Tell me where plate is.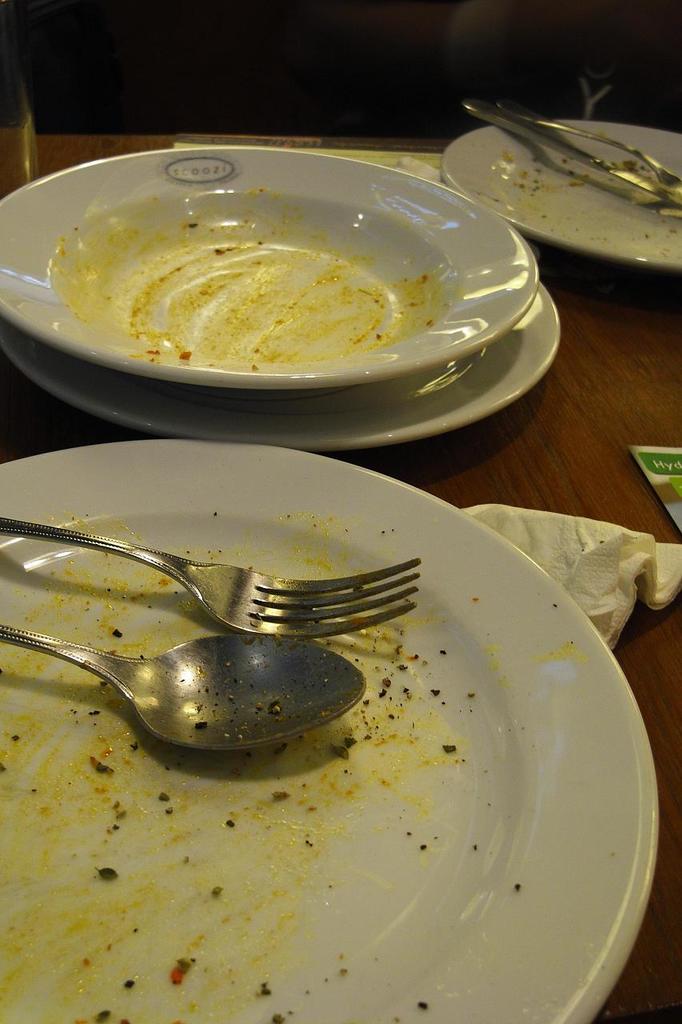
plate is at <box>0,283,566,452</box>.
